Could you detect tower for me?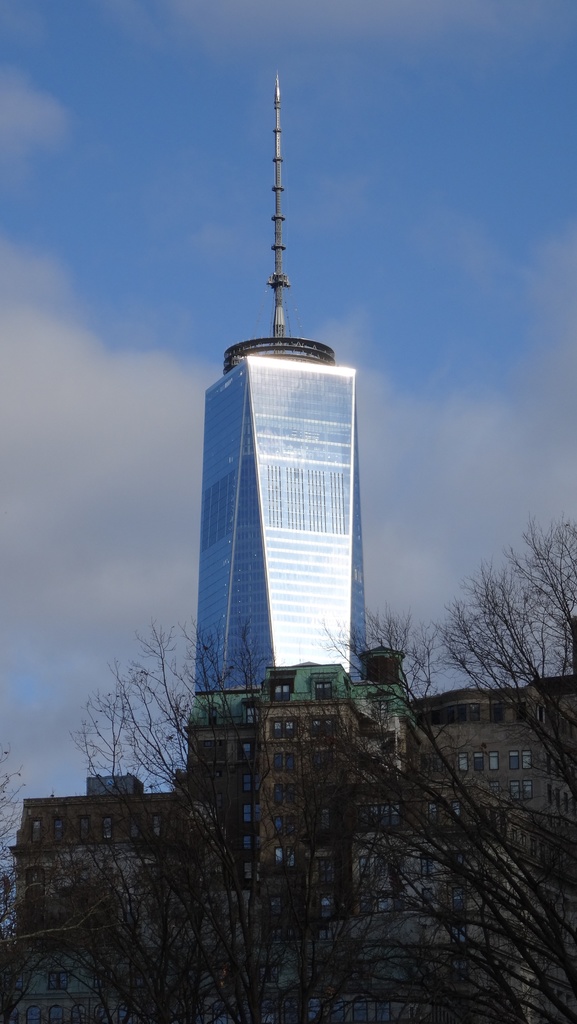
Detection result: [189, 75, 370, 700].
